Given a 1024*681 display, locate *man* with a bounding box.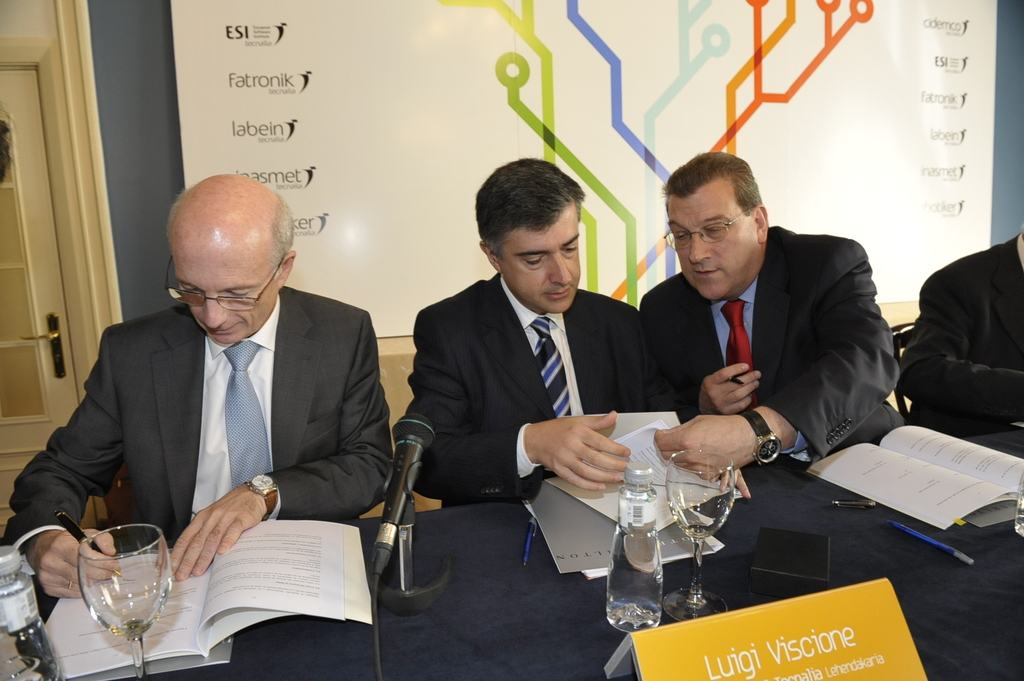
Located: <region>4, 171, 392, 599</region>.
